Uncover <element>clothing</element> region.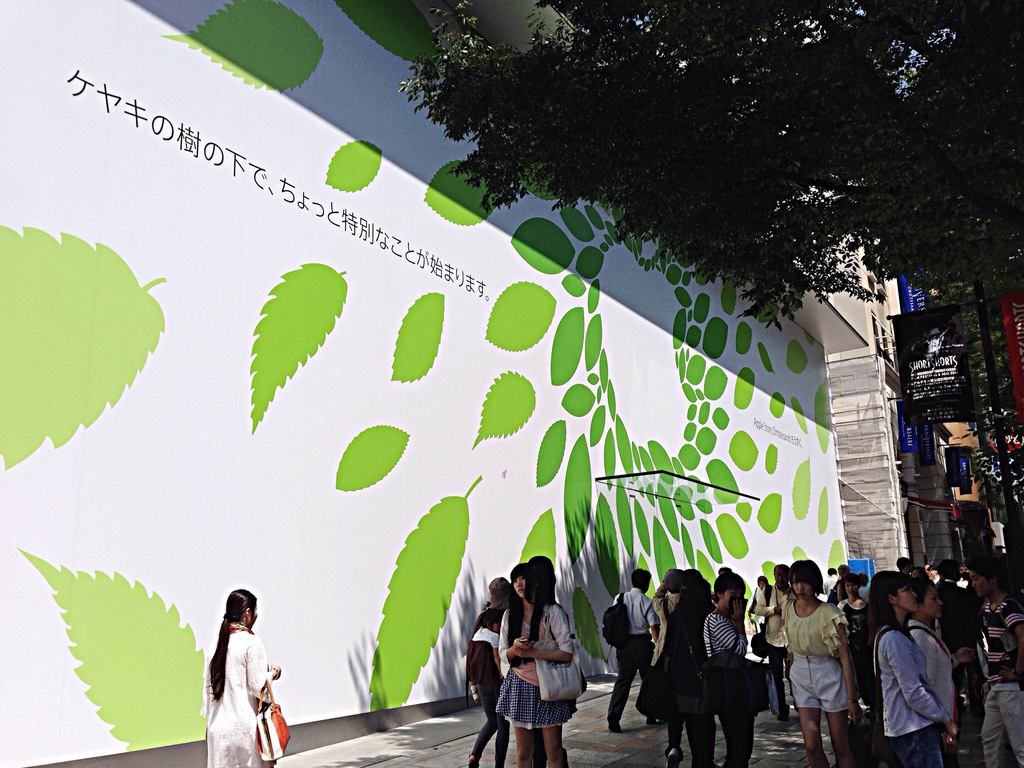
Uncovered: select_region(981, 584, 1023, 767).
